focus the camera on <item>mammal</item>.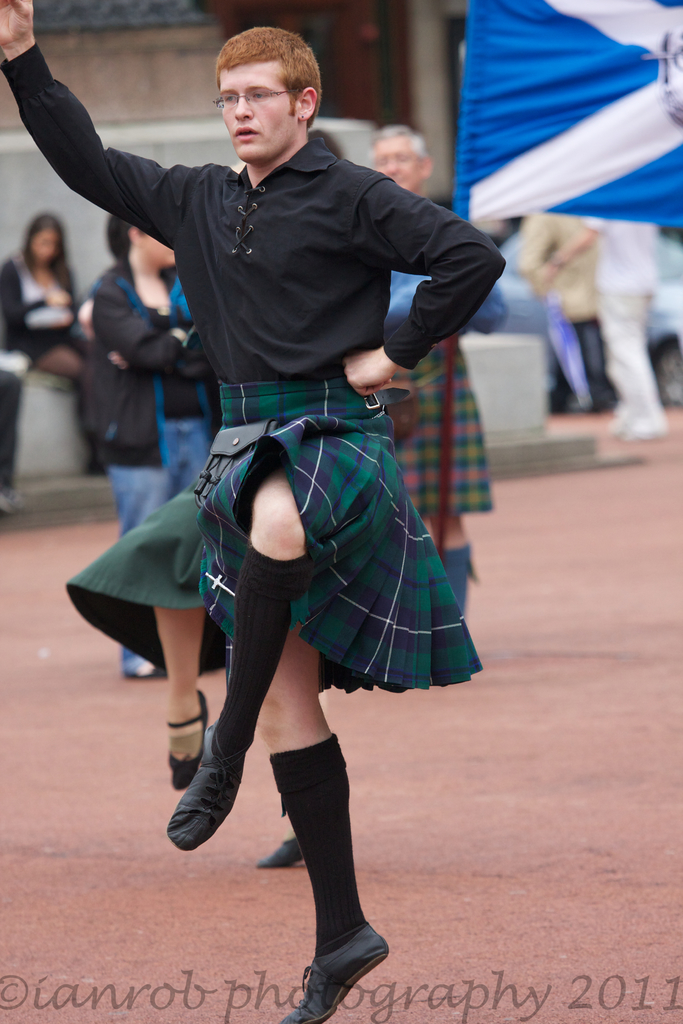
Focus region: [0, 0, 538, 1023].
